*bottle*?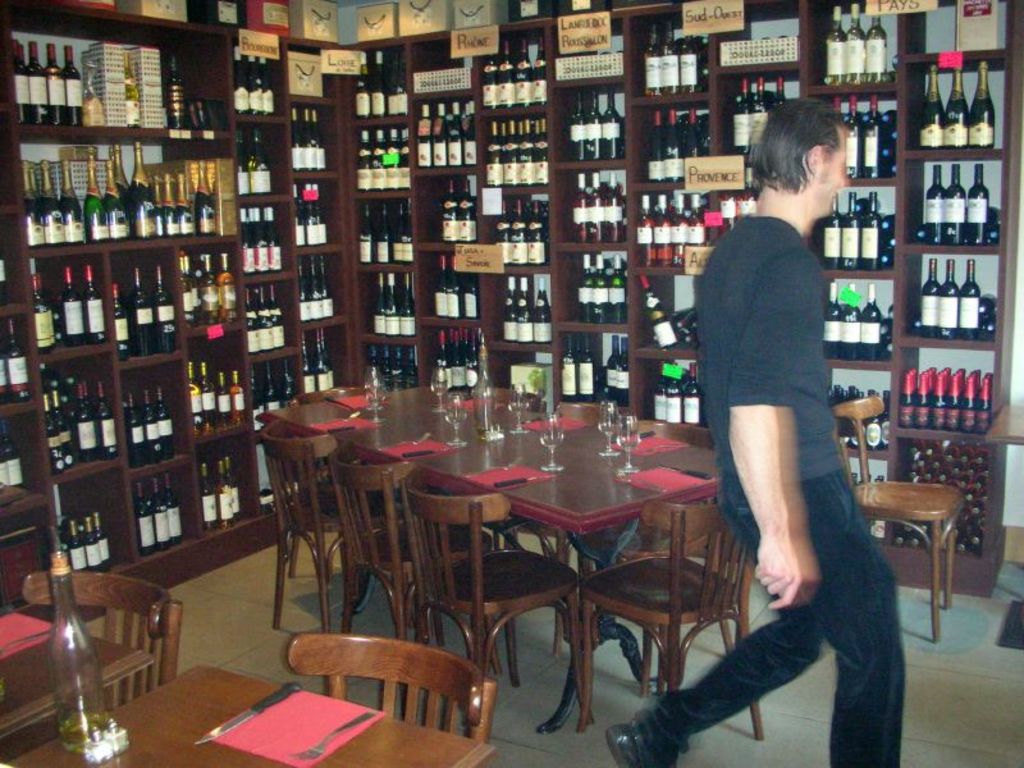
[x1=260, y1=54, x2=282, y2=125]
